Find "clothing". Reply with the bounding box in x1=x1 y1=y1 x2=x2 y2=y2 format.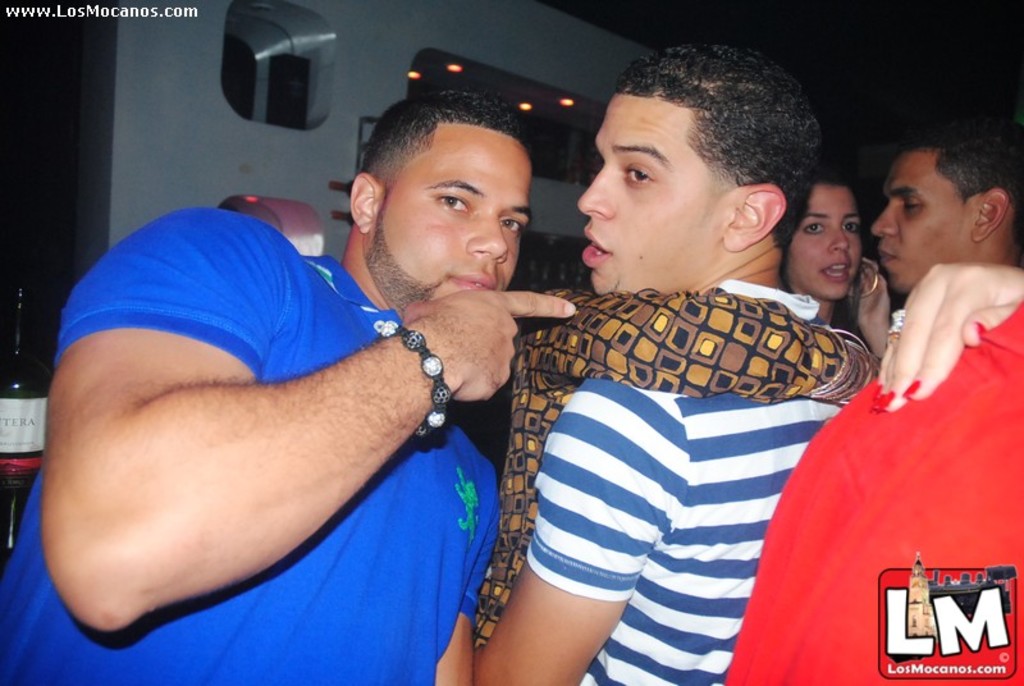
x1=731 y1=305 x2=1023 y2=685.
